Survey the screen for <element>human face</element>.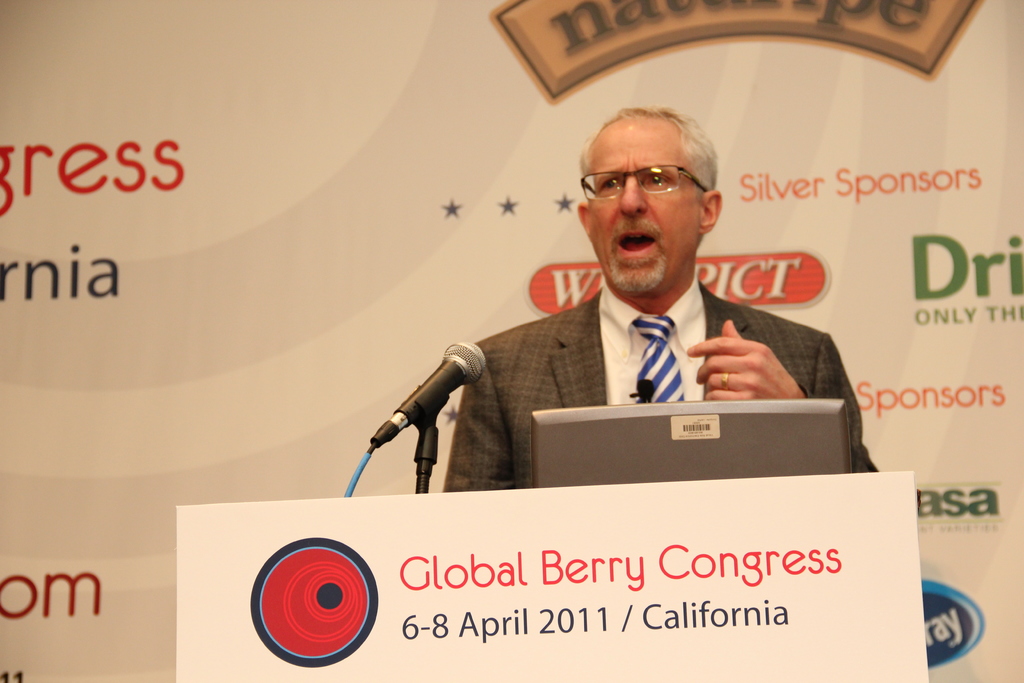
Survey found: l=590, t=120, r=702, b=293.
